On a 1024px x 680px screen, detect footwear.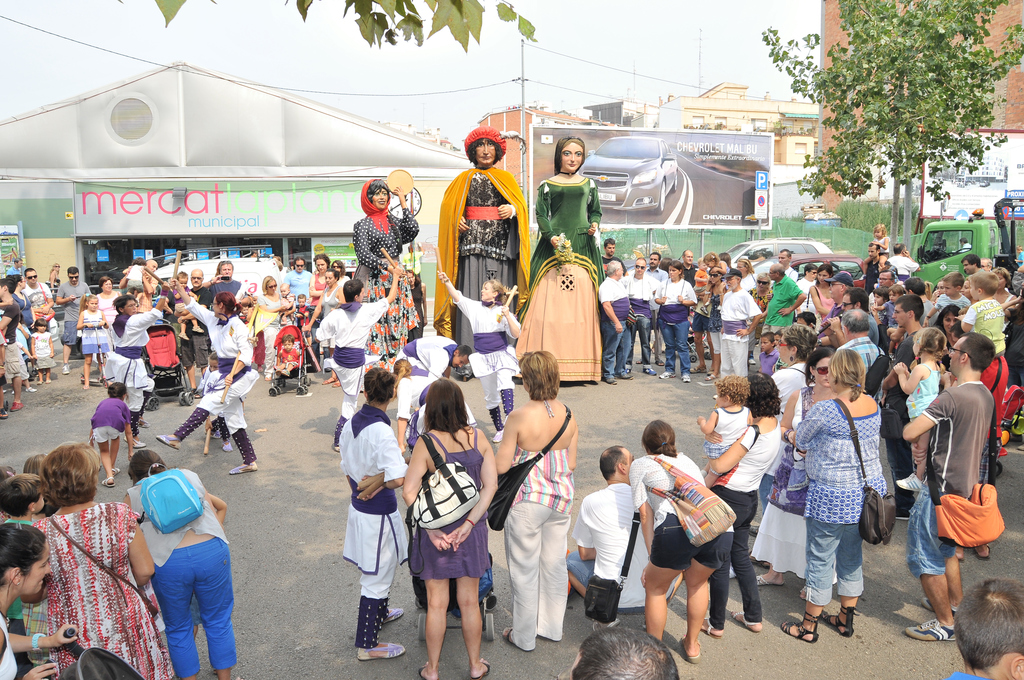
box=[634, 358, 644, 364].
